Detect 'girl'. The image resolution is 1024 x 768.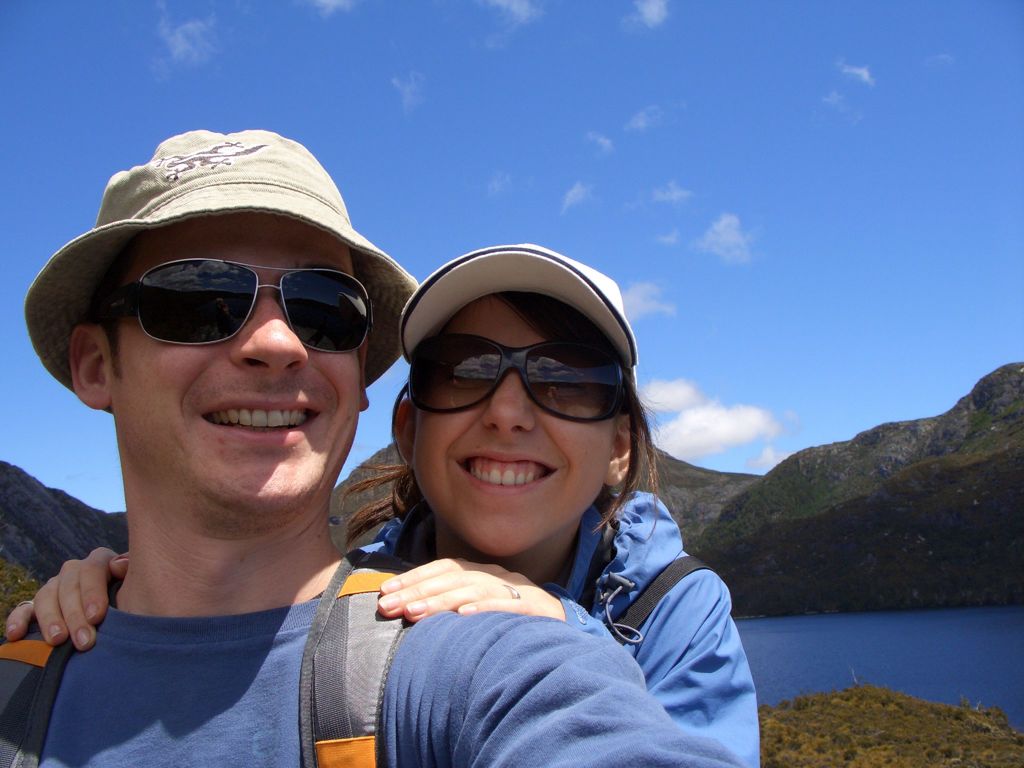
select_region(3, 241, 762, 767).
